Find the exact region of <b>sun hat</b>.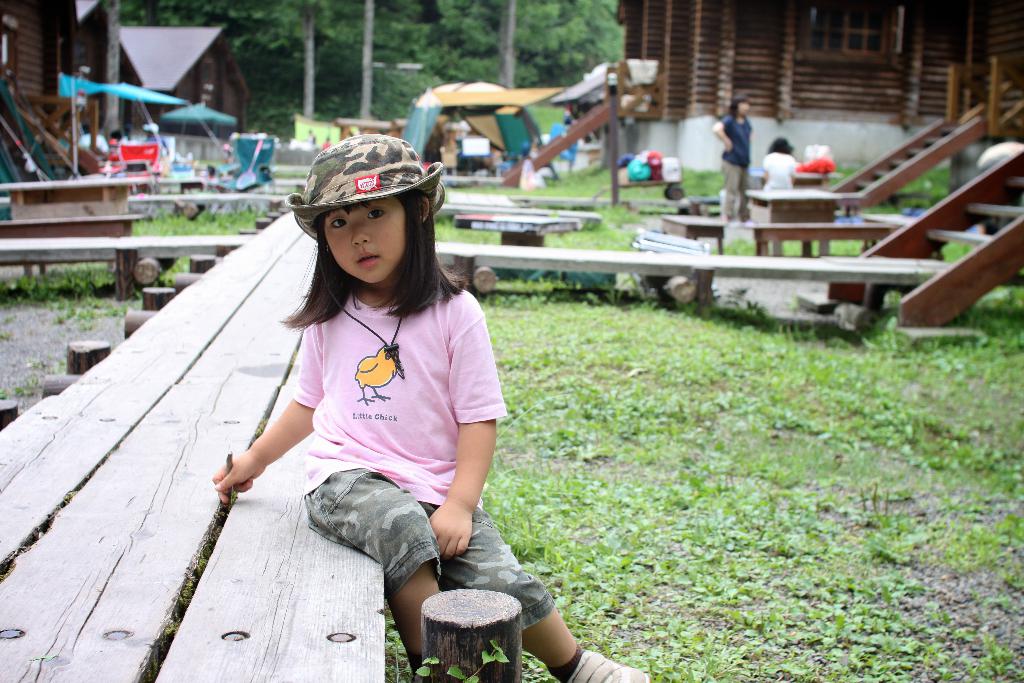
Exact region: [left=282, top=131, right=447, bottom=241].
